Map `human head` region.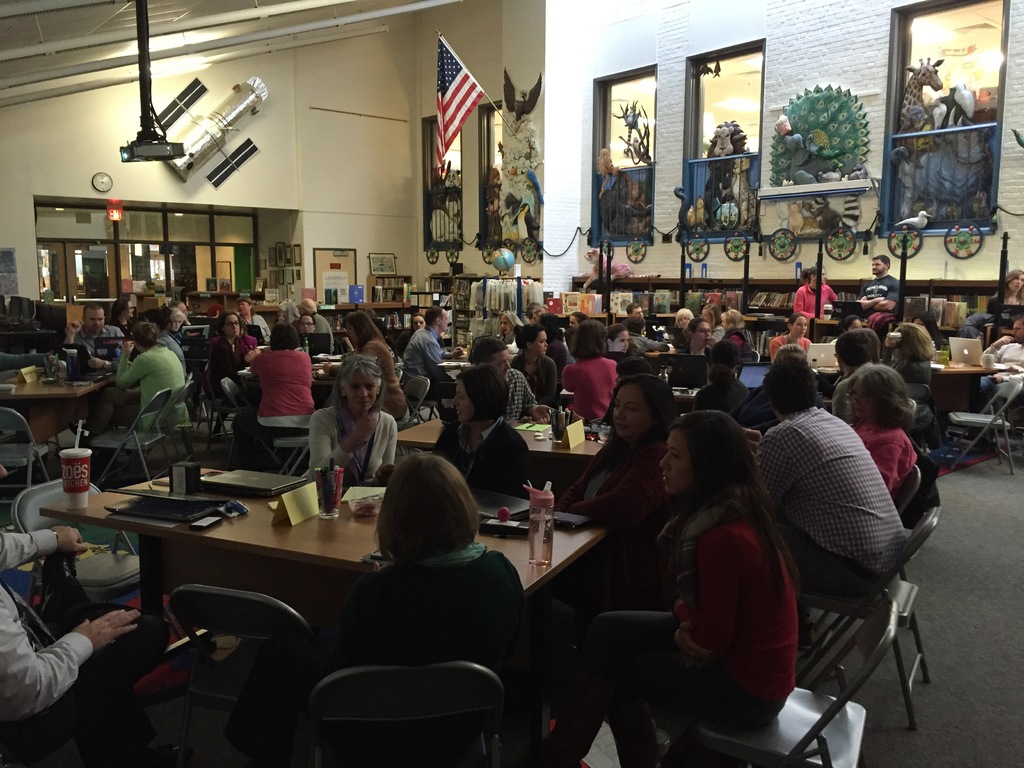
Mapped to box(566, 310, 589, 330).
